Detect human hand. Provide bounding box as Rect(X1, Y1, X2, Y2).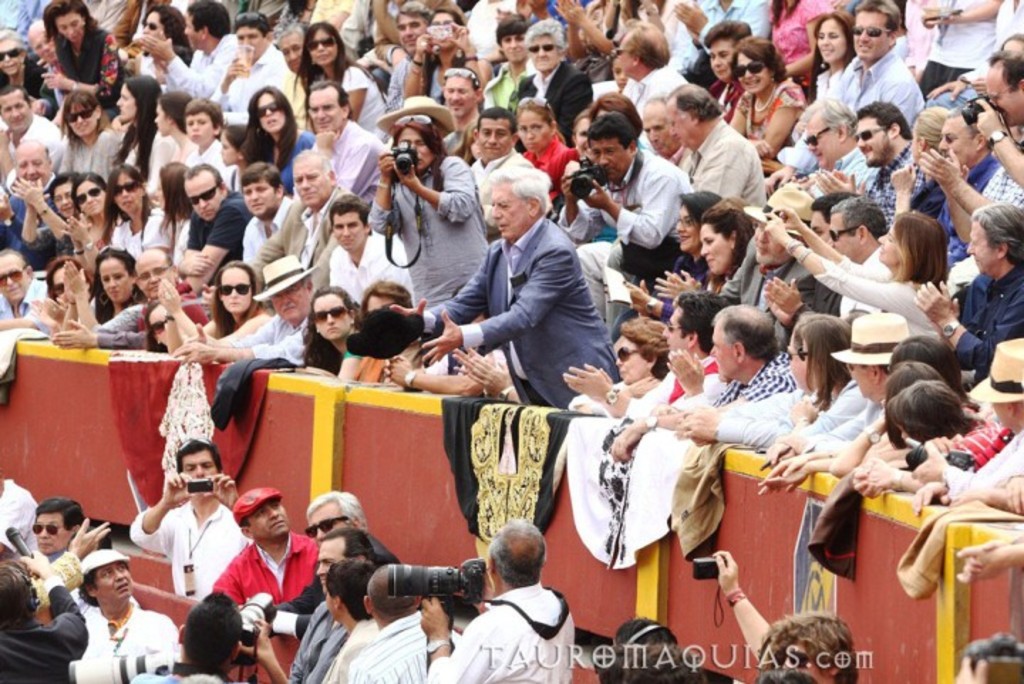
Rect(775, 206, 802, 232).
